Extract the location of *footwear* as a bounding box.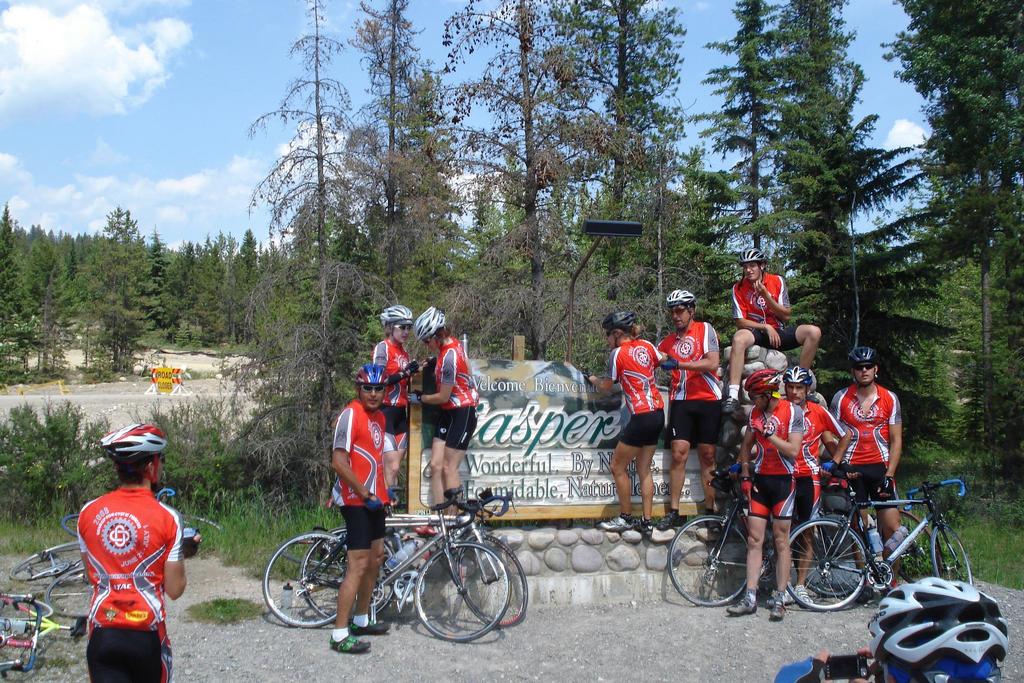
detection(767, 596, 788, 621).
